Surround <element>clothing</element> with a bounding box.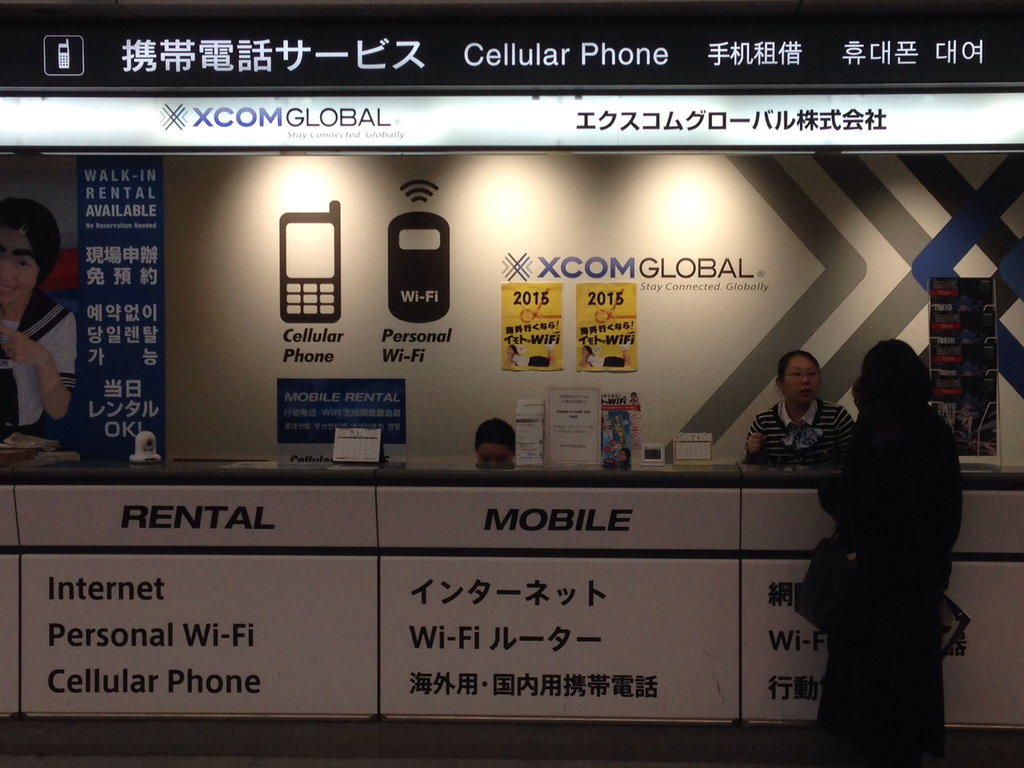
(820, 398, 965, 767).
